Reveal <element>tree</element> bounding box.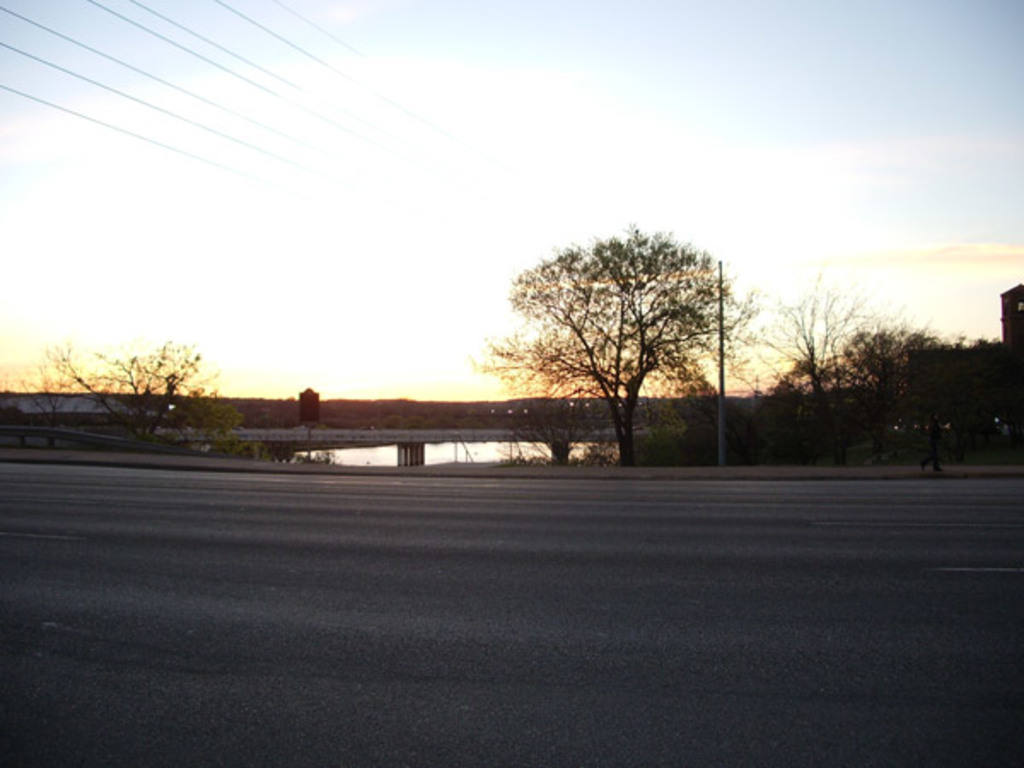
Revealed: bbox=[748, 287, 879, 433].
